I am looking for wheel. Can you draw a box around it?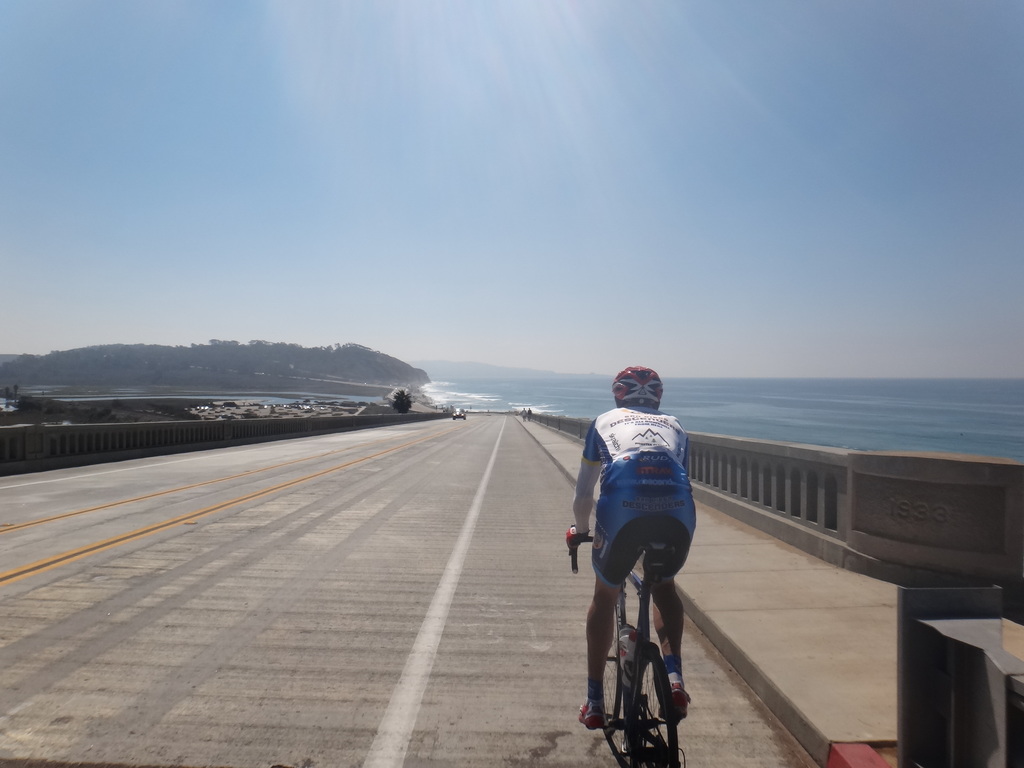
Sure, the bounding box is <bbox>602, 636, 625, 730</bbox>.
